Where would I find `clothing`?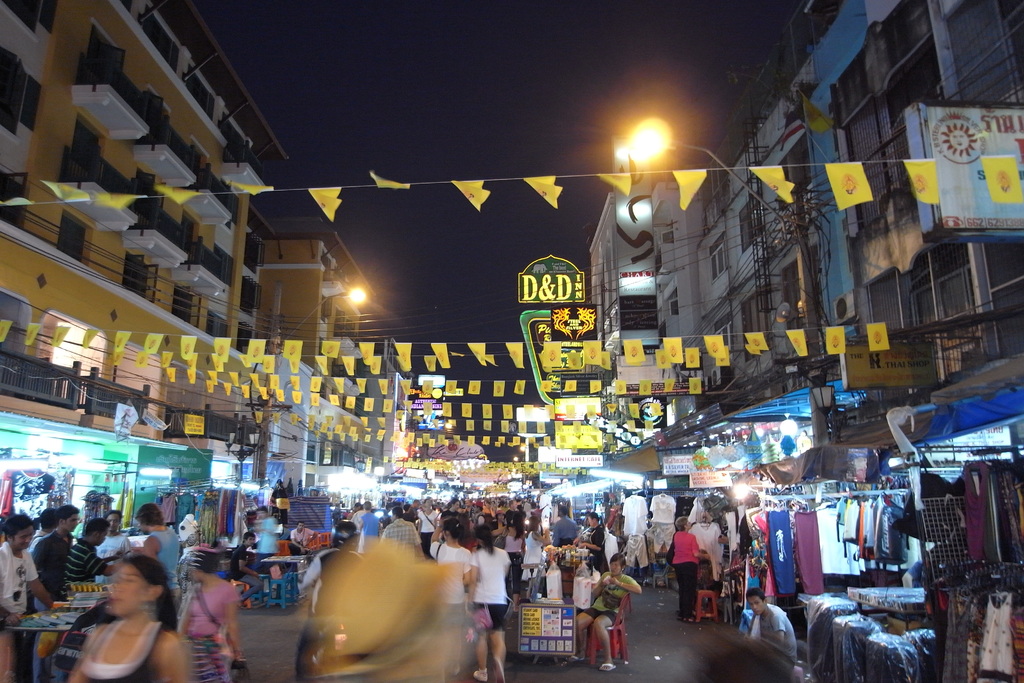
At bbox(650, 491, 676, 523).
